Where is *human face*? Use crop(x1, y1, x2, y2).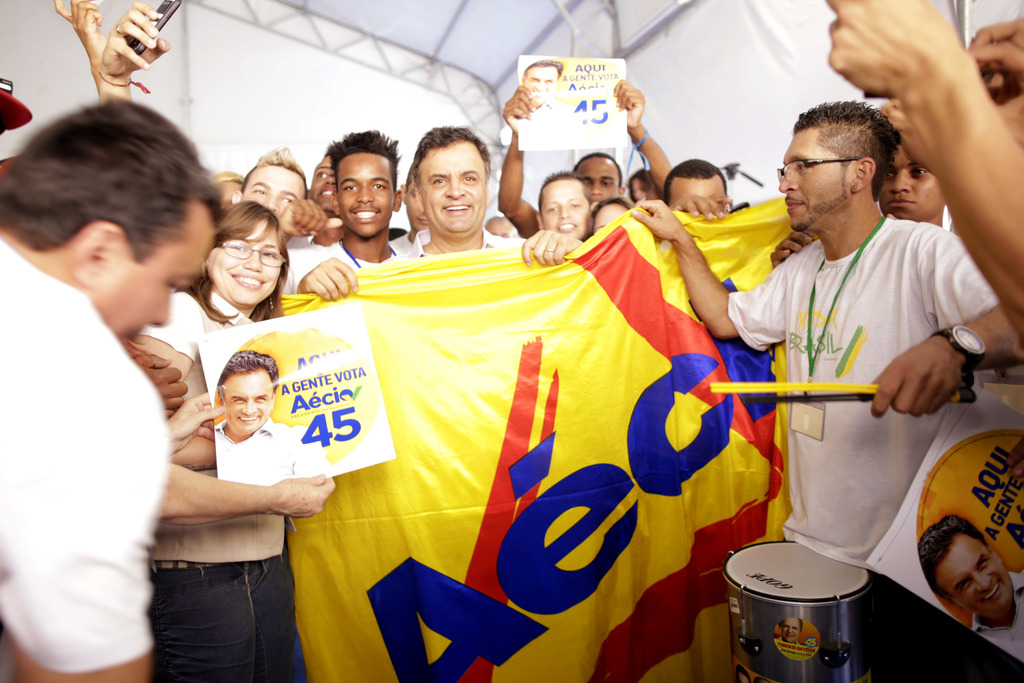
crop(669, 174, 726, 217).
